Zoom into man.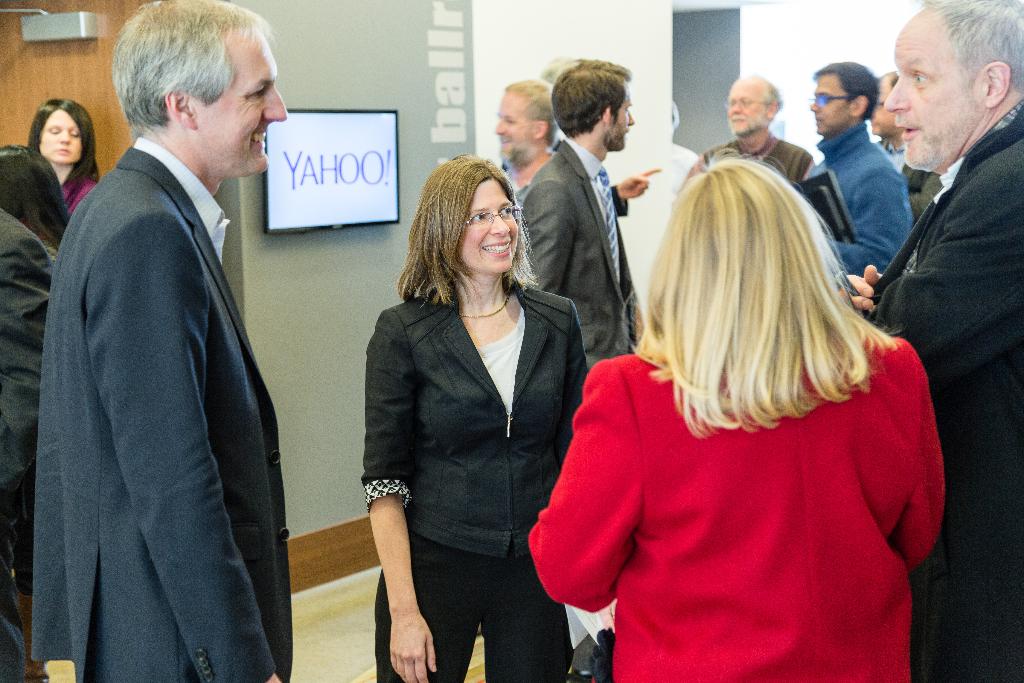
Zoom target: [861,72,957,219].
